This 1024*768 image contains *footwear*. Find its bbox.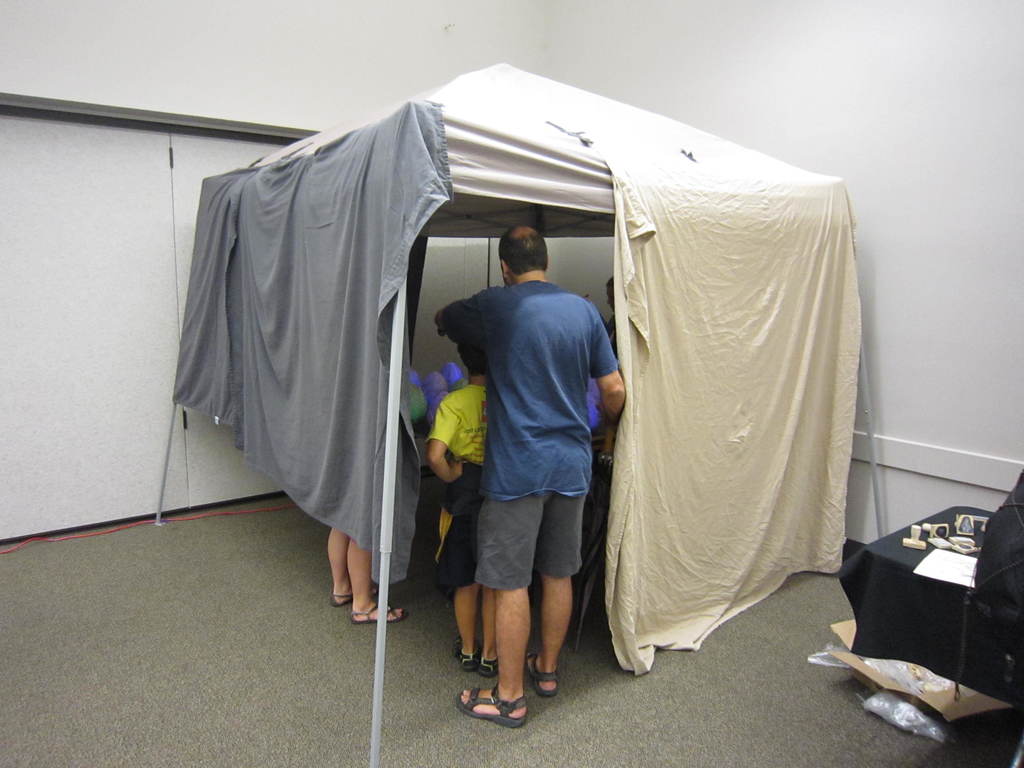
{"left": 353, "top": 598, "right": 408, "bottom": 627}.
